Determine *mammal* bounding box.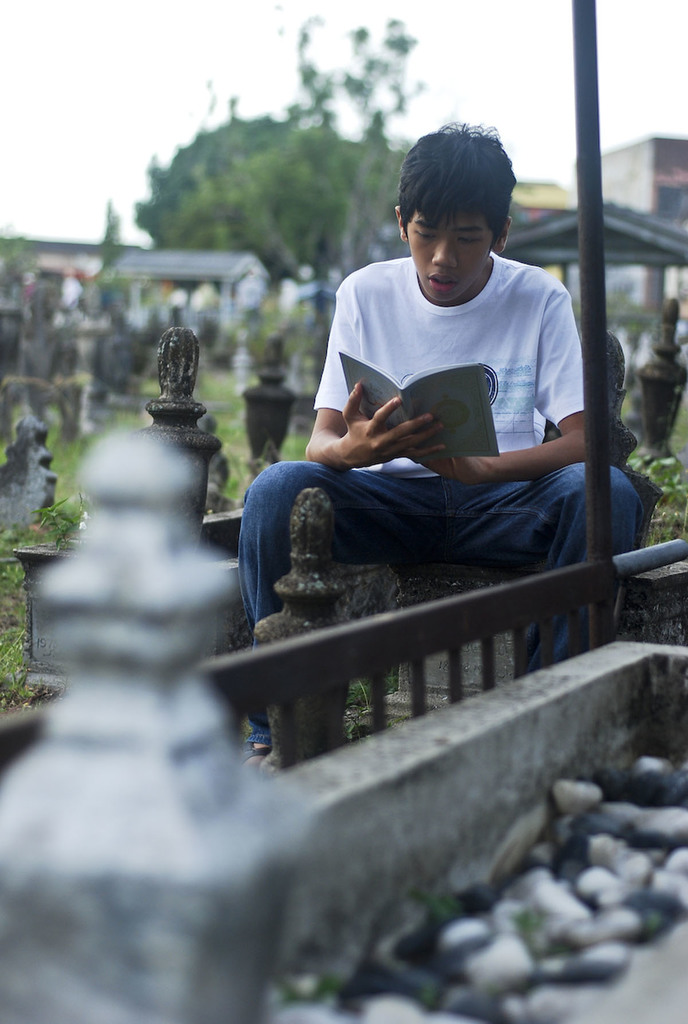
Determined: bbox=(261, 163, 617, 660).
